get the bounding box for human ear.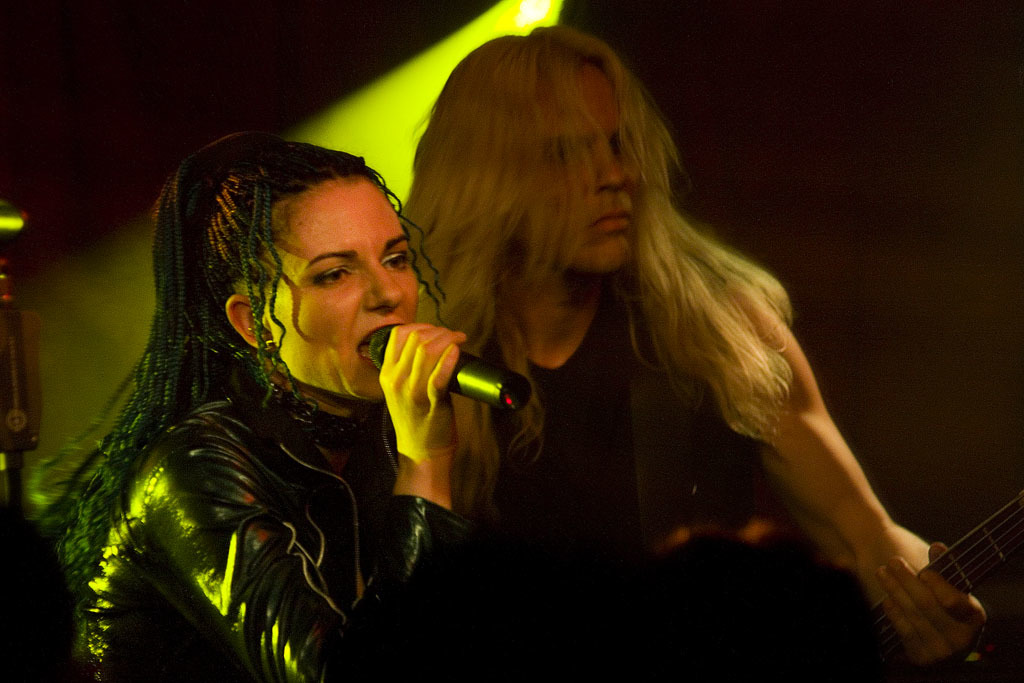
<region>226, 296, 270, 346</region>.
